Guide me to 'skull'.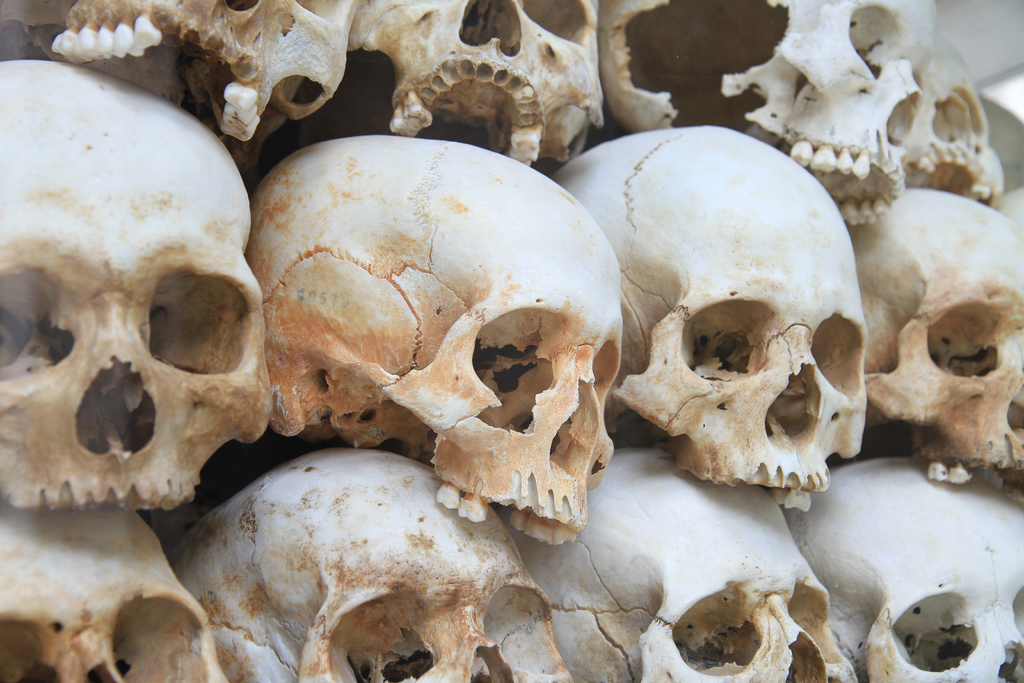
Guidance: locate(0, 0, 362, 175).
